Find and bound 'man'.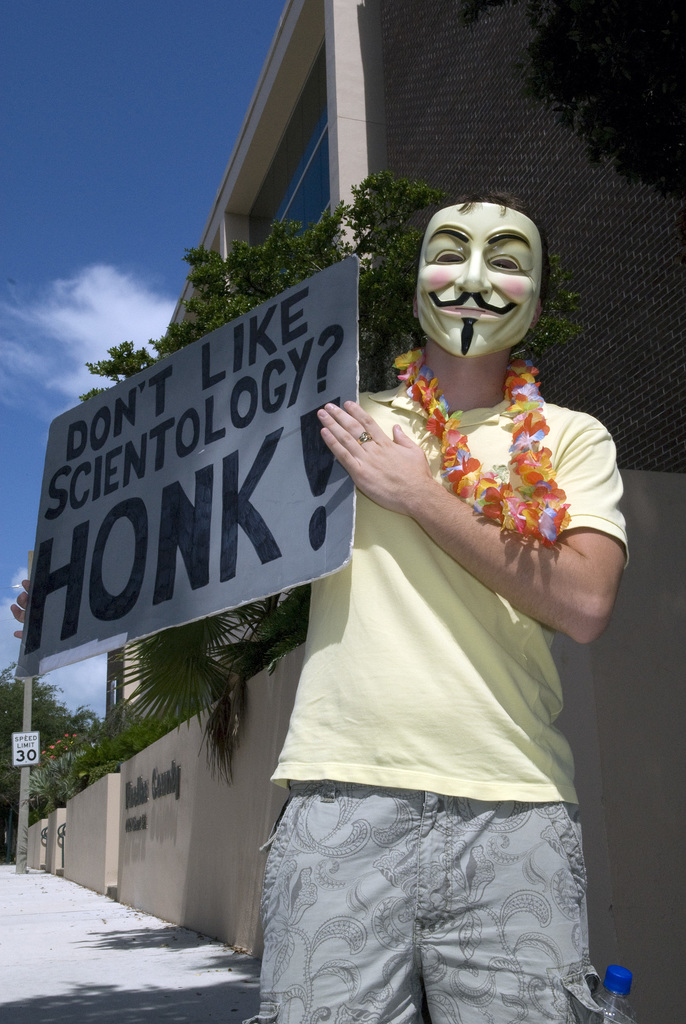
Bound: crop(238, 204, 635, 1023).
